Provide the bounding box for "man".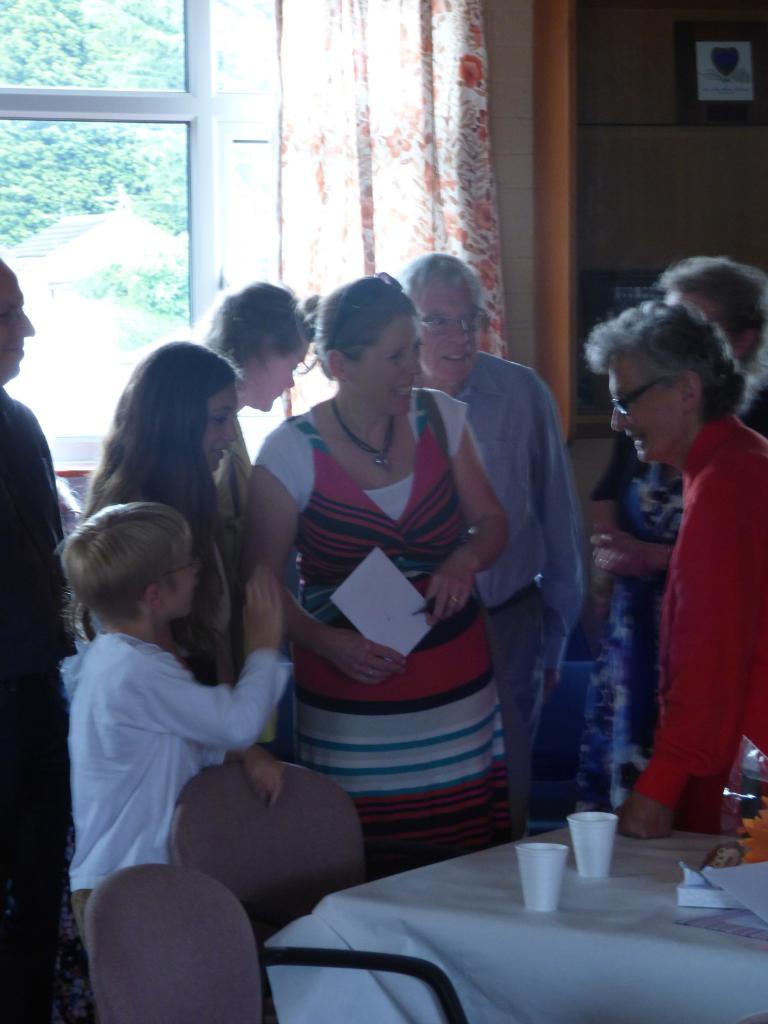
410:249:586:845.
